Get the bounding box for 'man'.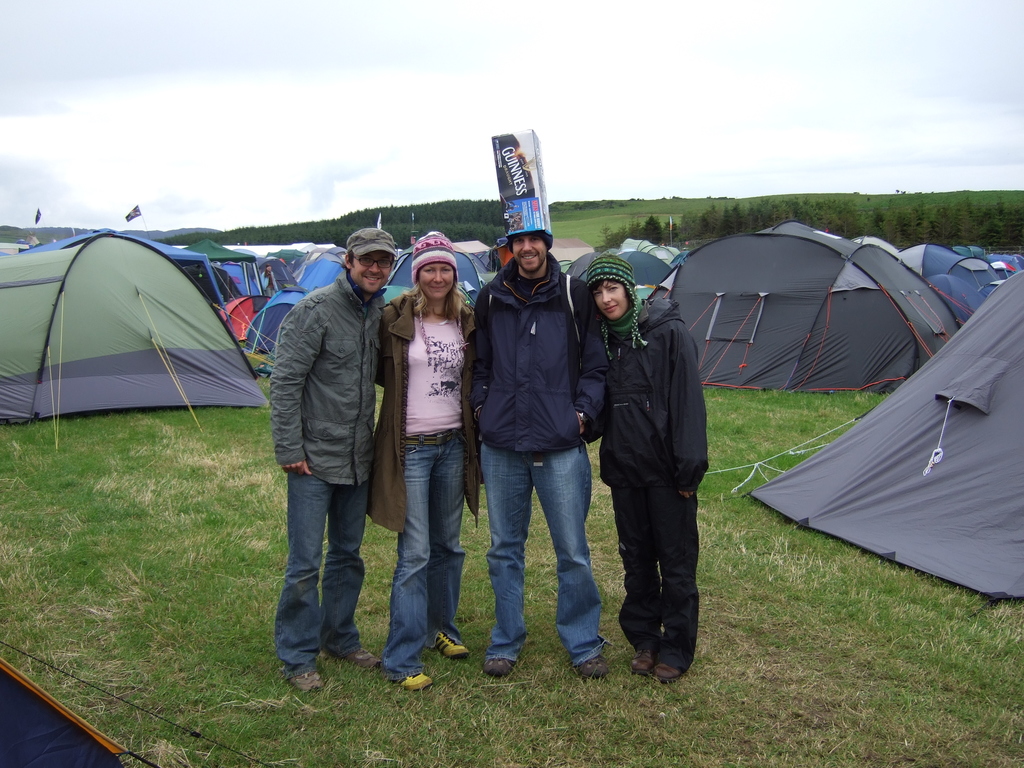
{"x1": 467, "y1": 227, "x2": 607, "y2": 679}.
